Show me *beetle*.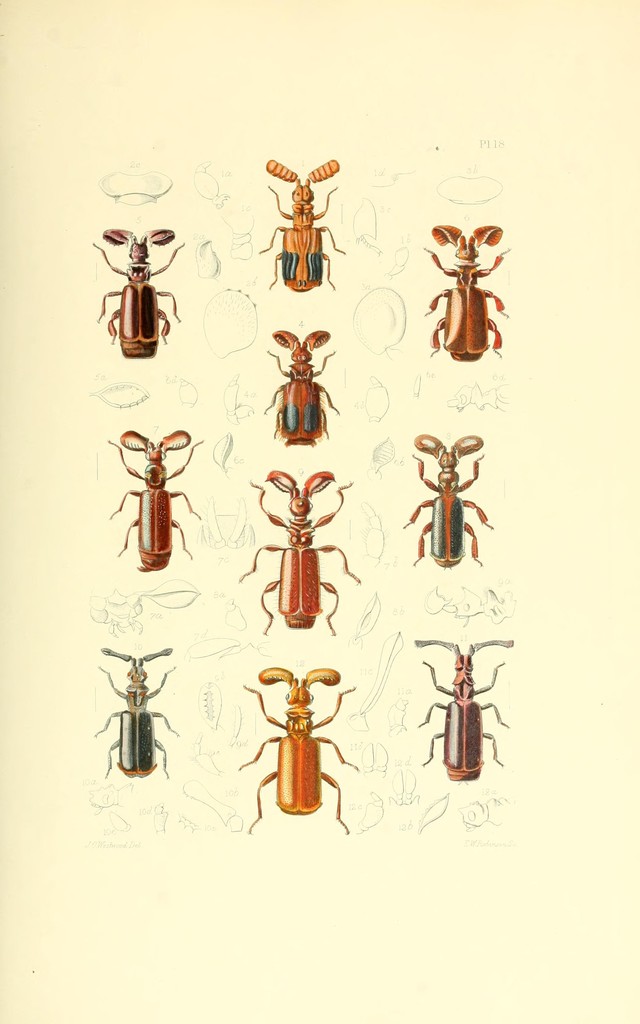
*beetle* is here: x1=115, y1=433, x2=211, y2=579.
